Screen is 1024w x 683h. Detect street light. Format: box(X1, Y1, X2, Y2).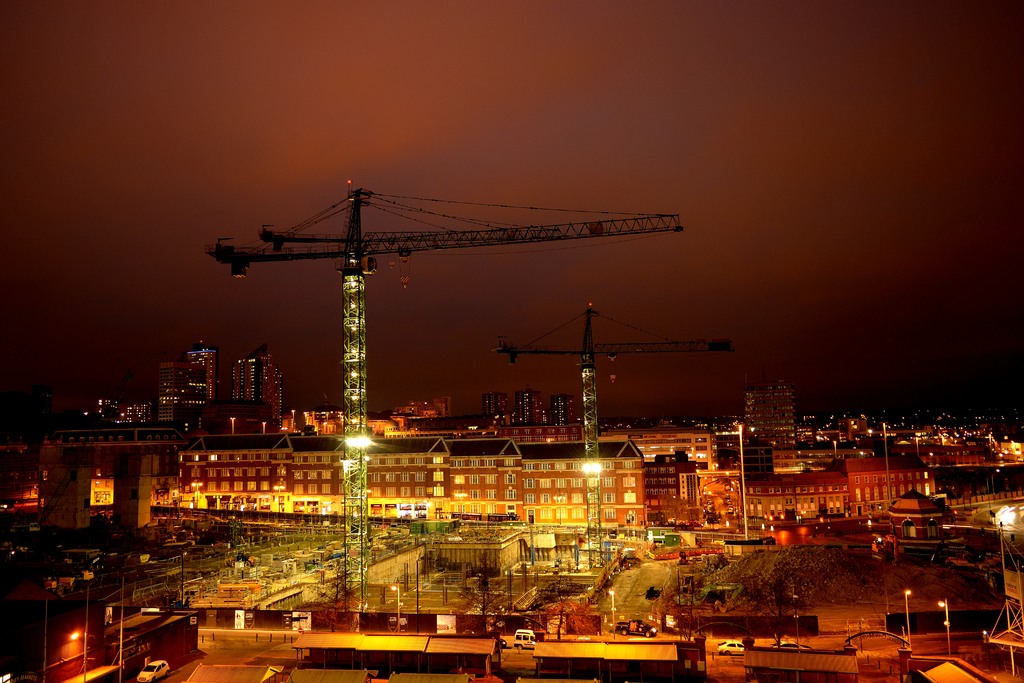
box(346, 428, 373, 612).
